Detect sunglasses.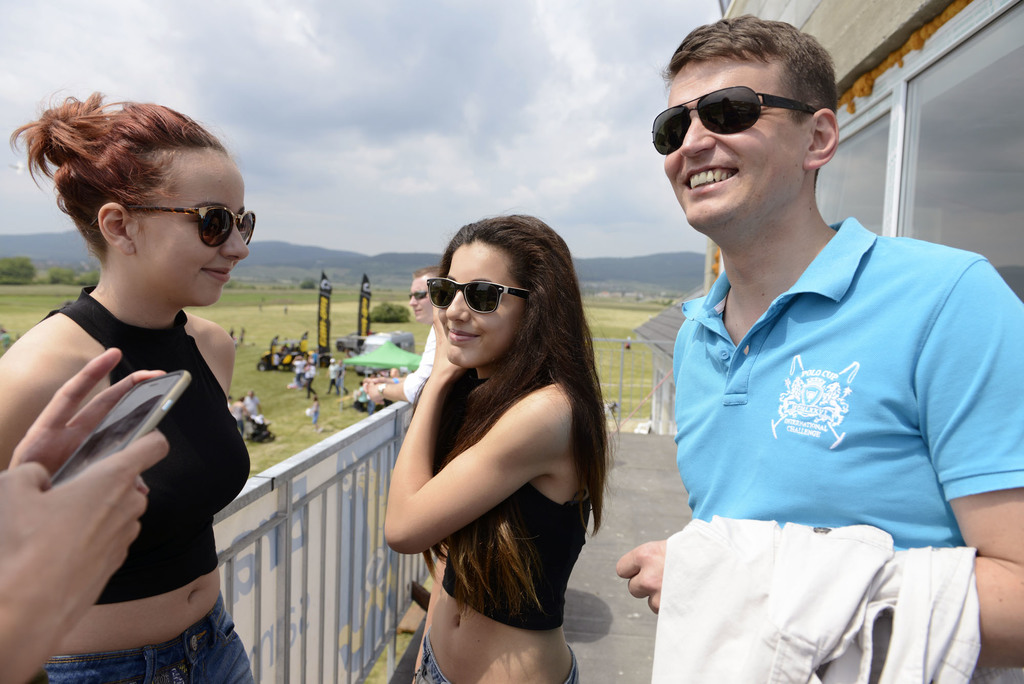
Detected at locate(650, 83, 816, 152).
